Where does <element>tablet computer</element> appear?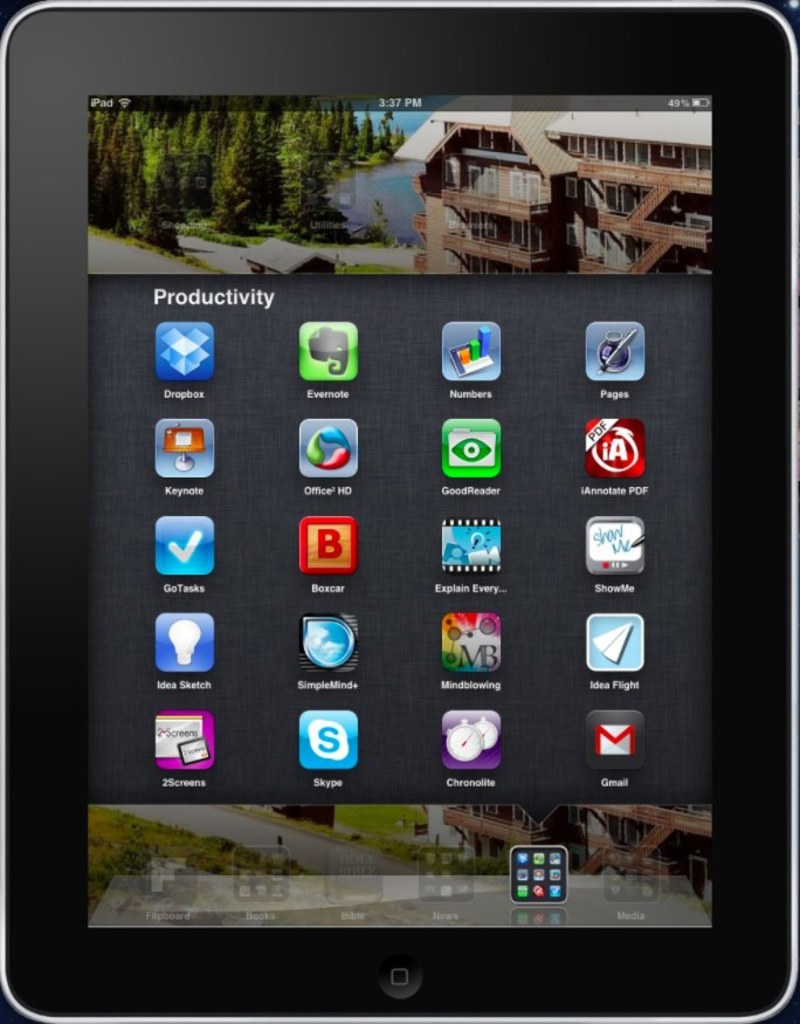
Appears at (x1=0, y1=6, x2=795, y2=1023).
